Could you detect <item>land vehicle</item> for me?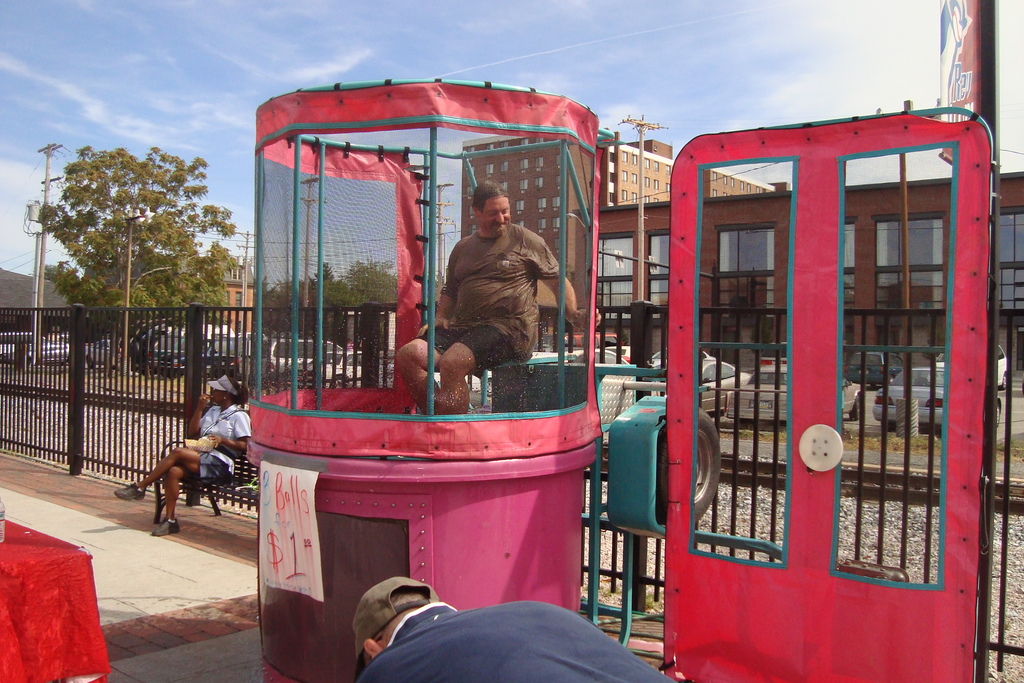
Detection result: crop(253, 334, 341, 384).
